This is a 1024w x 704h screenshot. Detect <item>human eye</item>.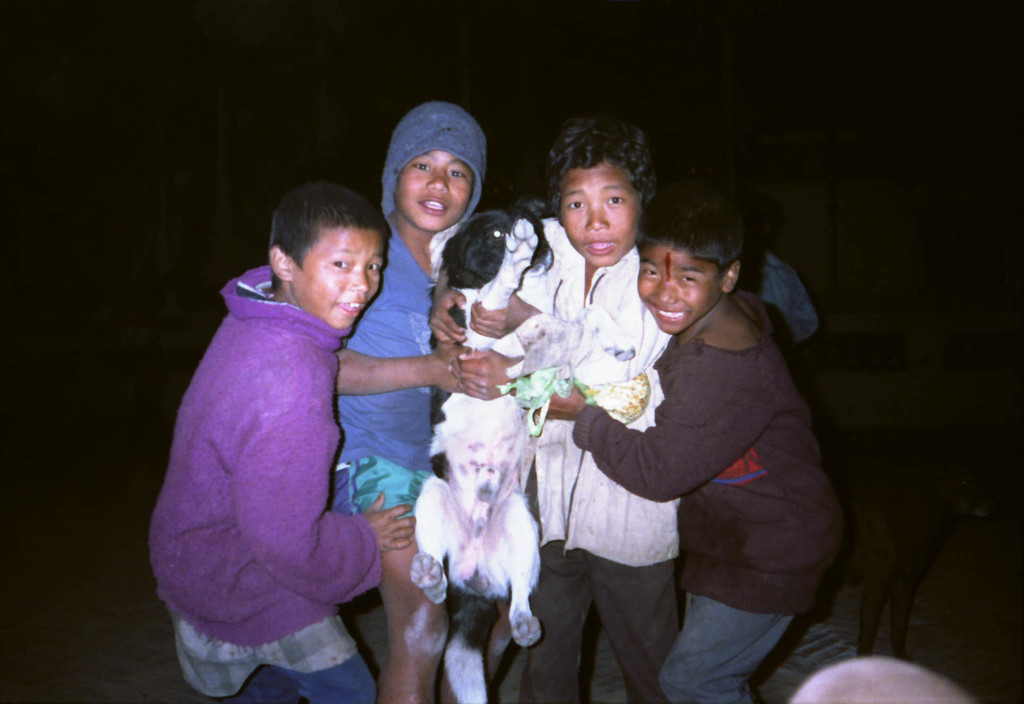
<box>446,168,465,181</box>.
